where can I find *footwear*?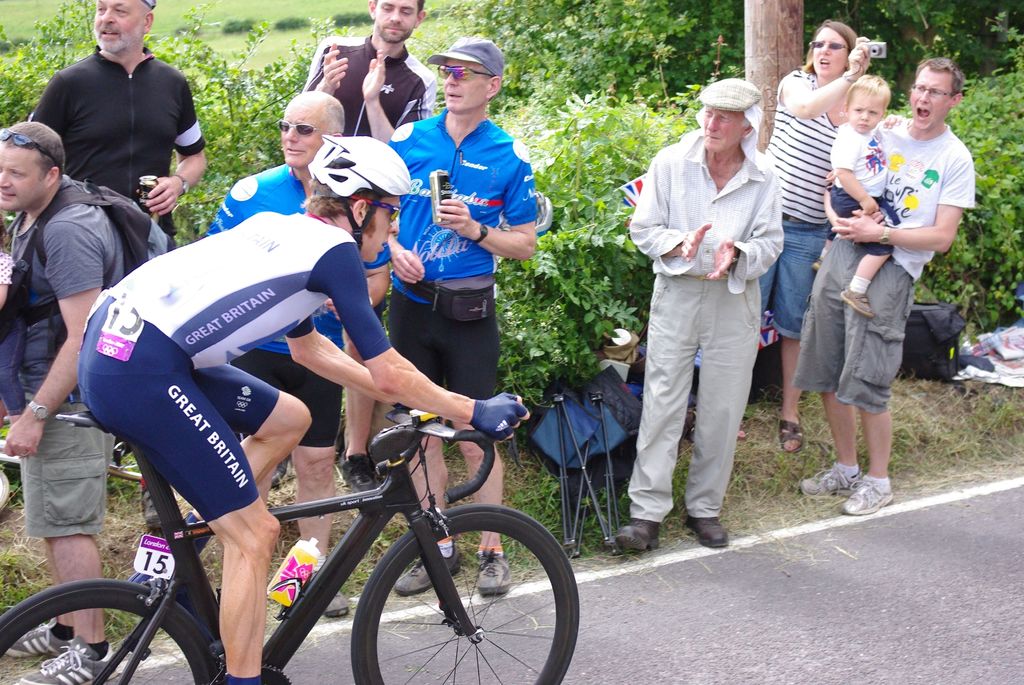
You can find it at l=323, t=587, r=351, b=618.
